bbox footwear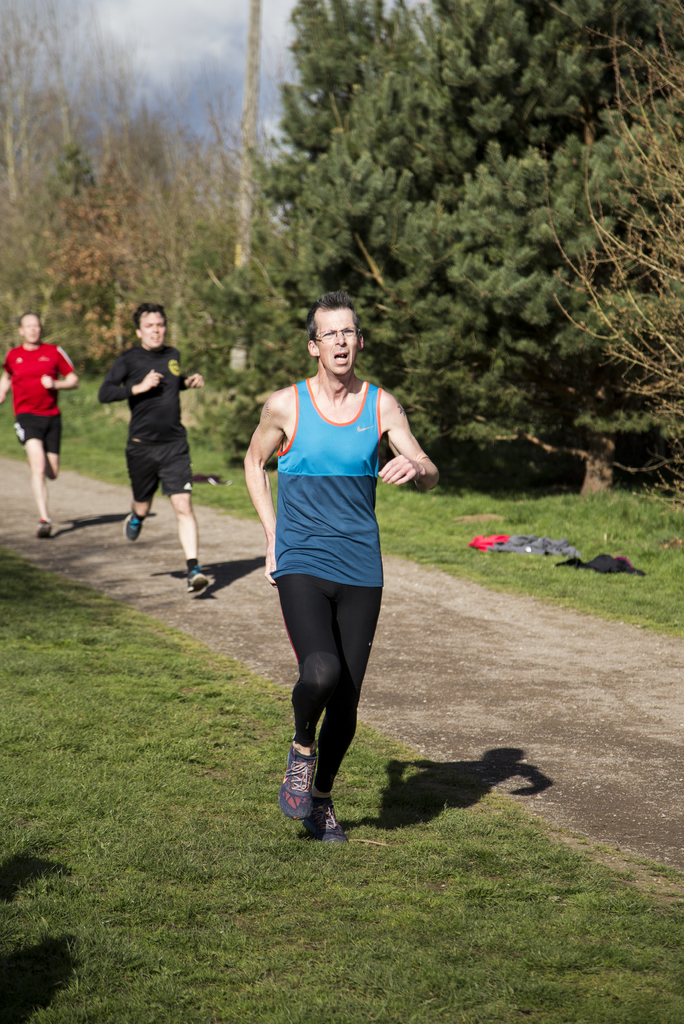
<region>303, 798, 354, 854</region>
